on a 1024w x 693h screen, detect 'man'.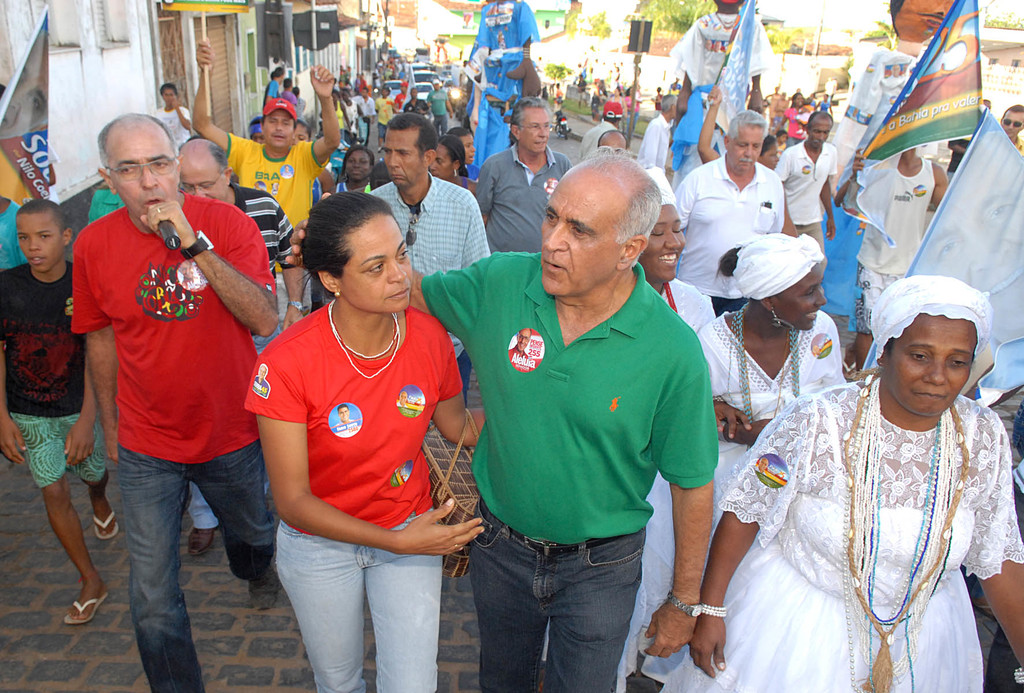
box(942, 97, 991, 185).
